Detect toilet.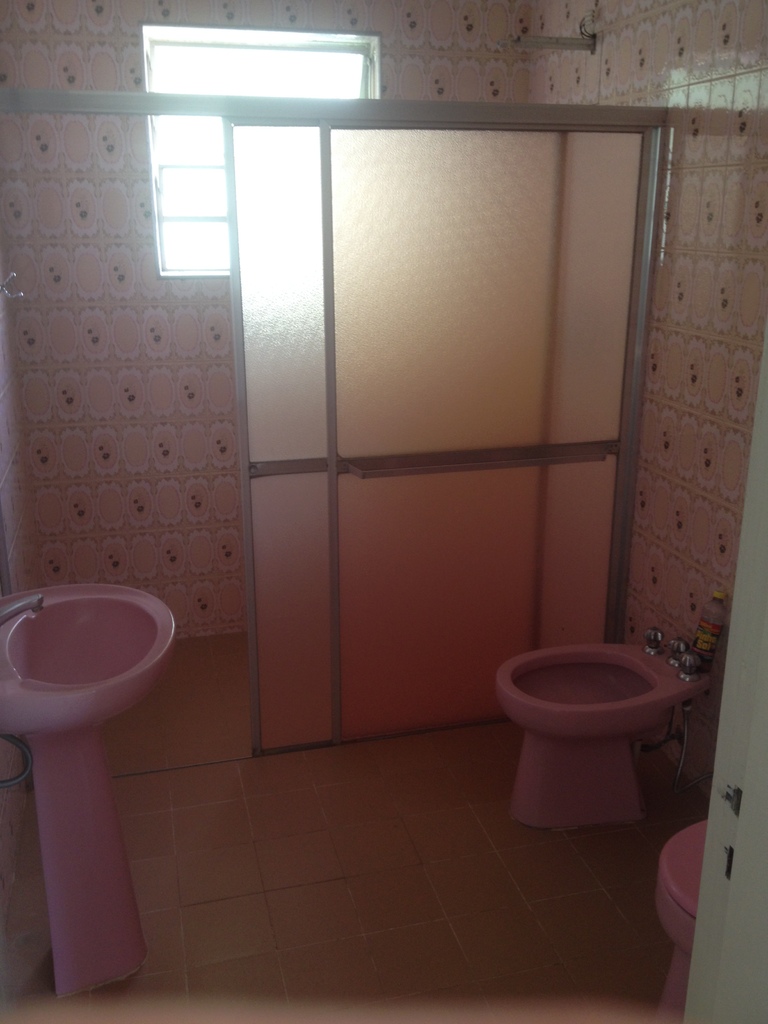
Detected at 479/611/712/831.
